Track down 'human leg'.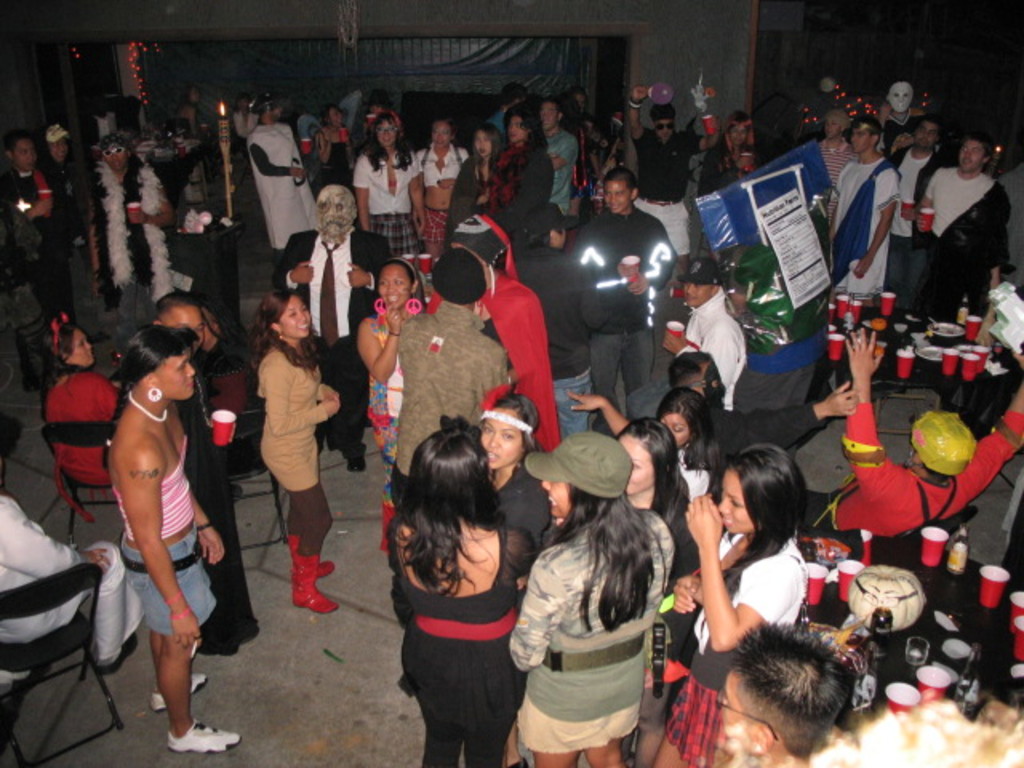
Tracked to l=46, t=541, r=147, b=674.
